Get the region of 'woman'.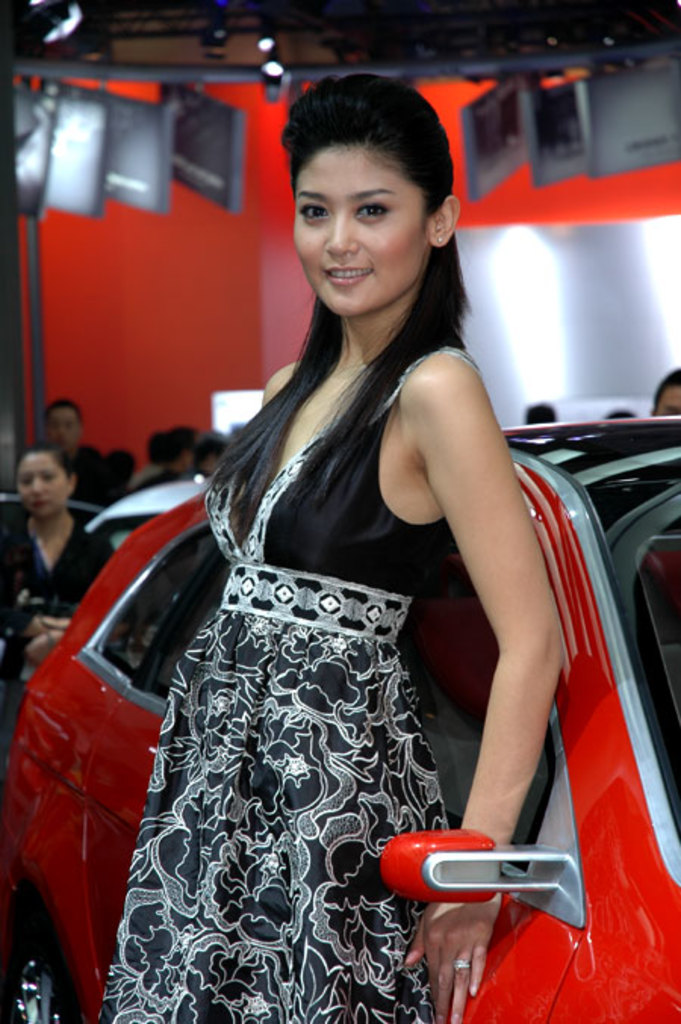
bbox(0, 439, 109, 767).
